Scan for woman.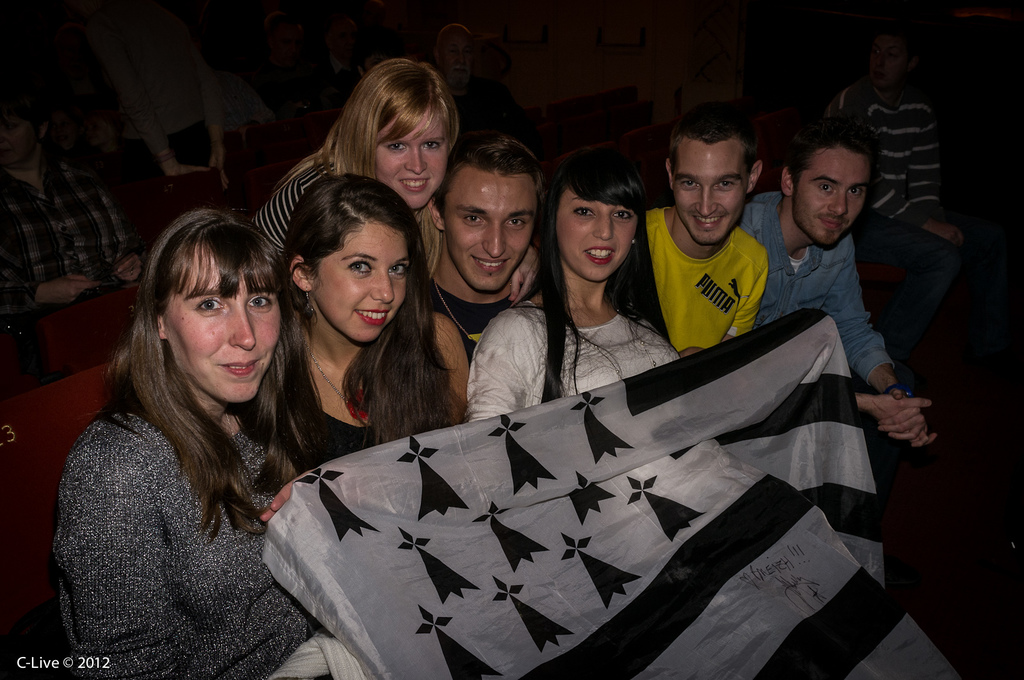
Scan result: [x1=245, y1=170, x2=492, y2=494].
